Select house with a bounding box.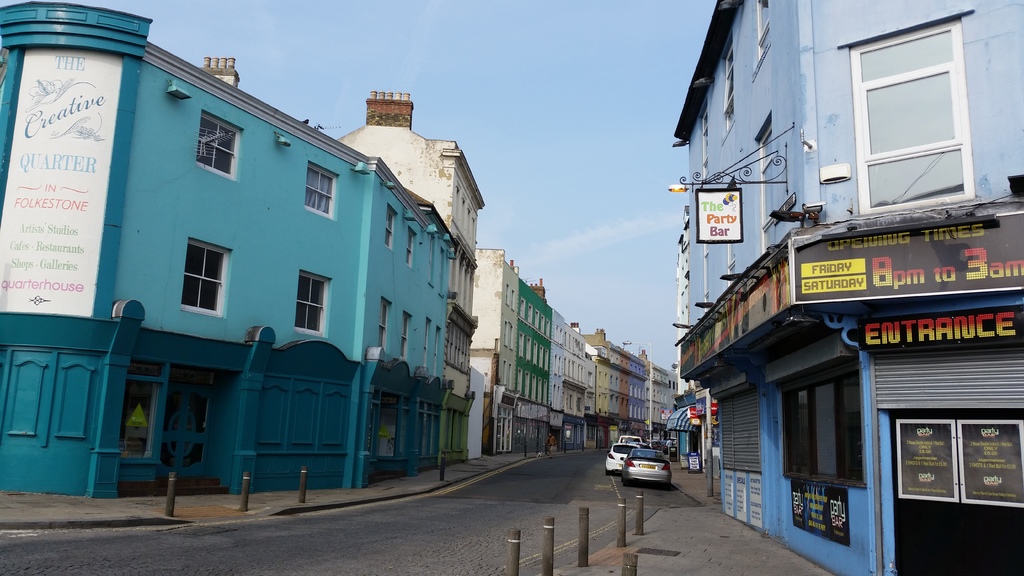
556/313/595/453.
